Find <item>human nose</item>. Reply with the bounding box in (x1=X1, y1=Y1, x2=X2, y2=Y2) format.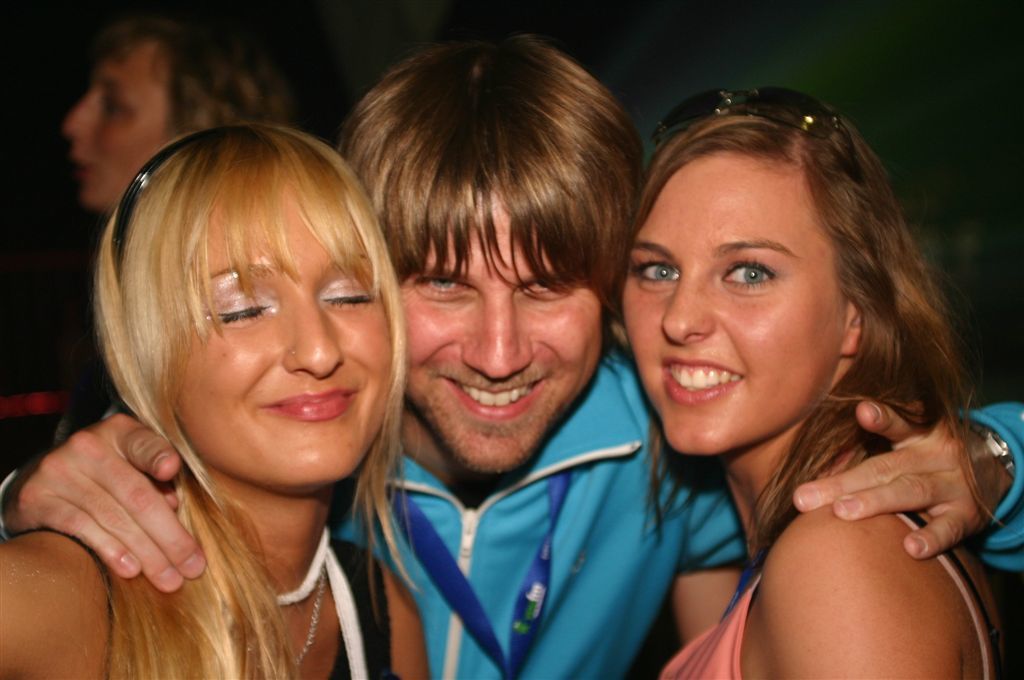
(x1=58, y1=87, x2=94, y2=148).
